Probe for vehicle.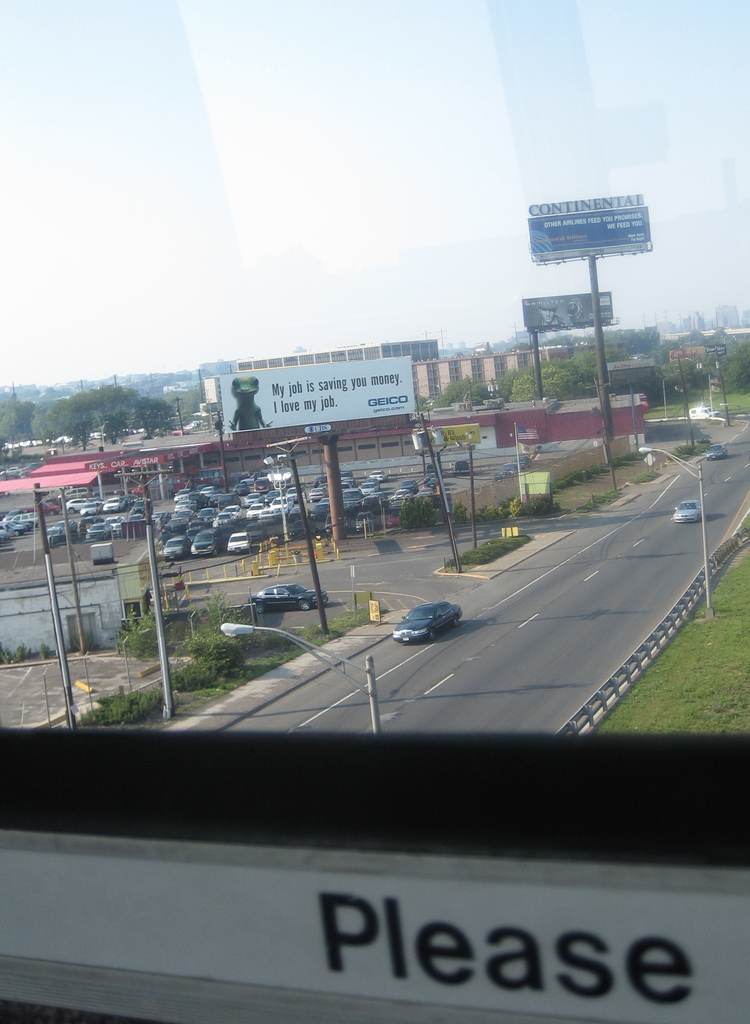
Probe result: [x1=672, y1=497, x2=707, y2=522].
